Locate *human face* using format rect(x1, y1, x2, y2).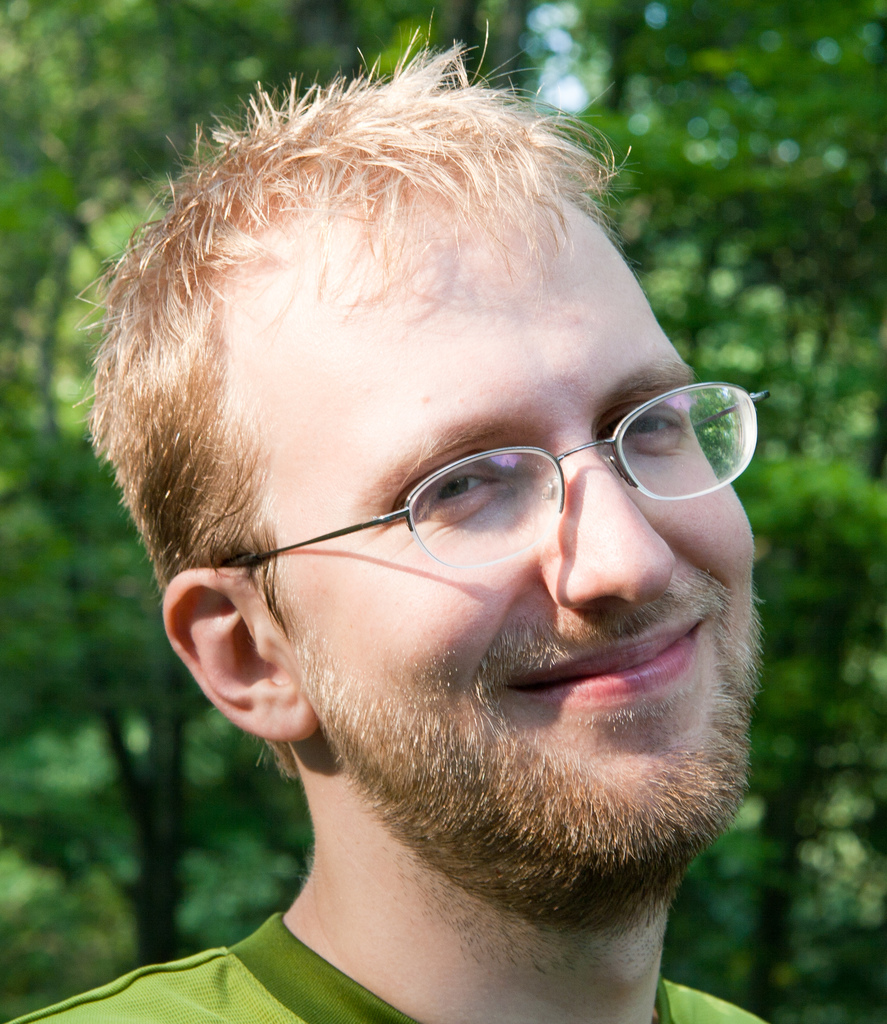
rect(292, 220, 763, 851).
